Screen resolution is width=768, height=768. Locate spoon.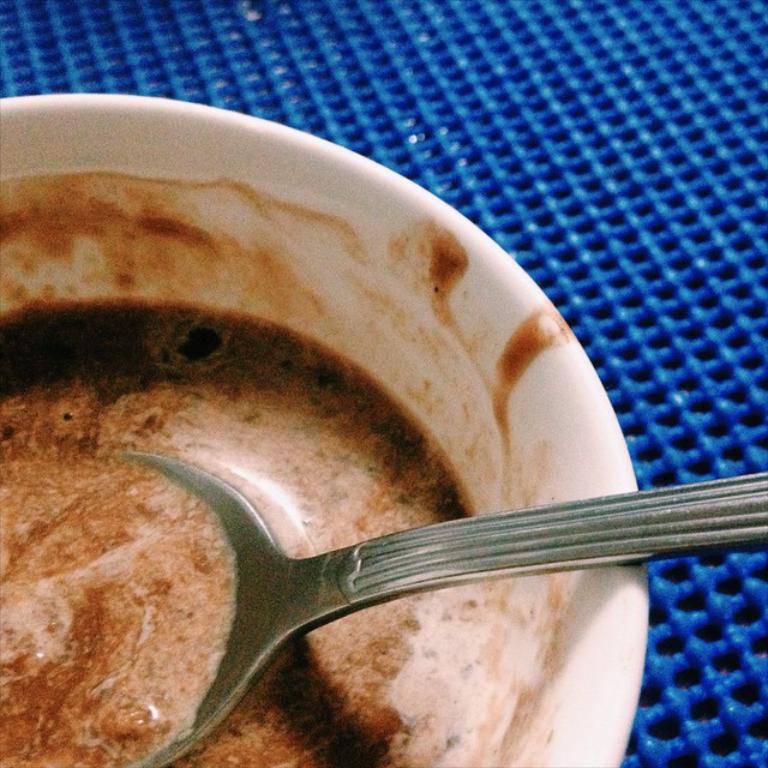
bbox(116, 452, 767, 767).
